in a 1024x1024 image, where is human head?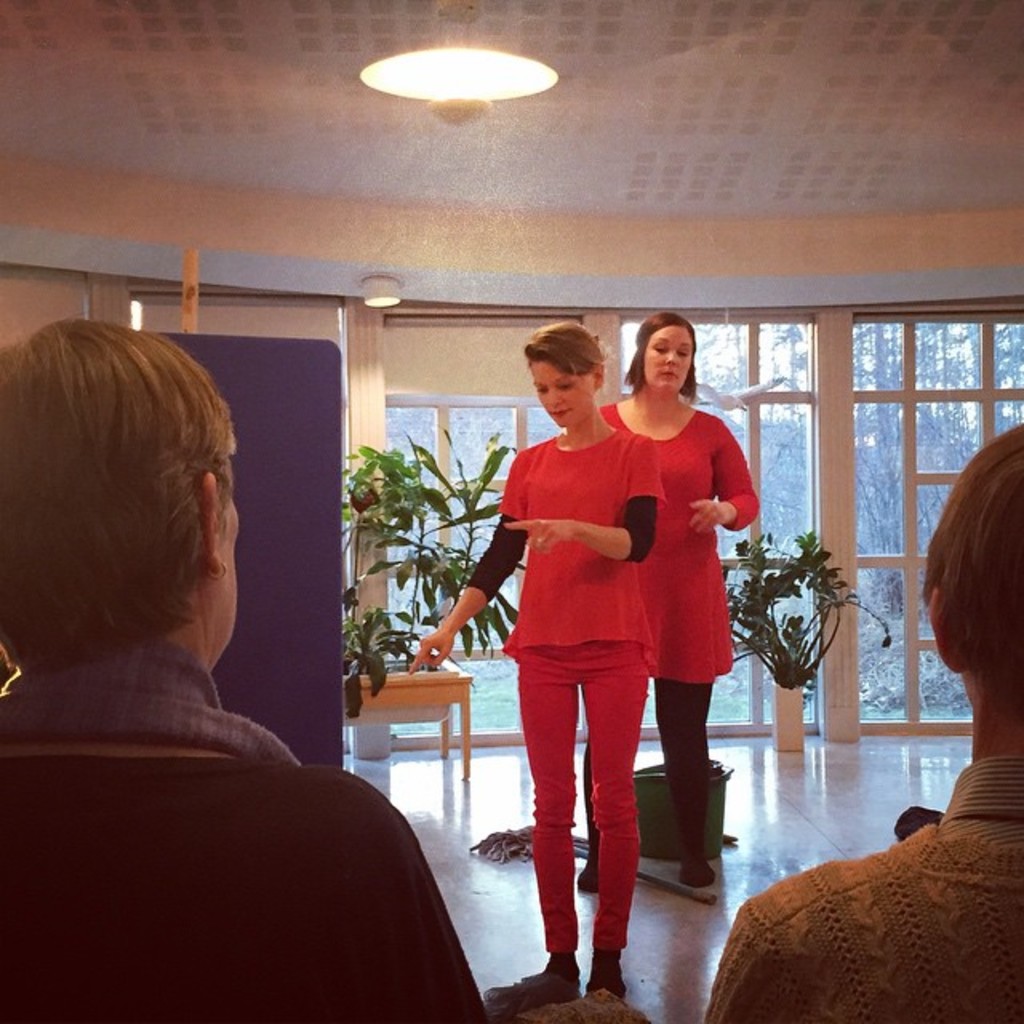
pyautogui.locateOnScreen(0, 309, 240, 667).
